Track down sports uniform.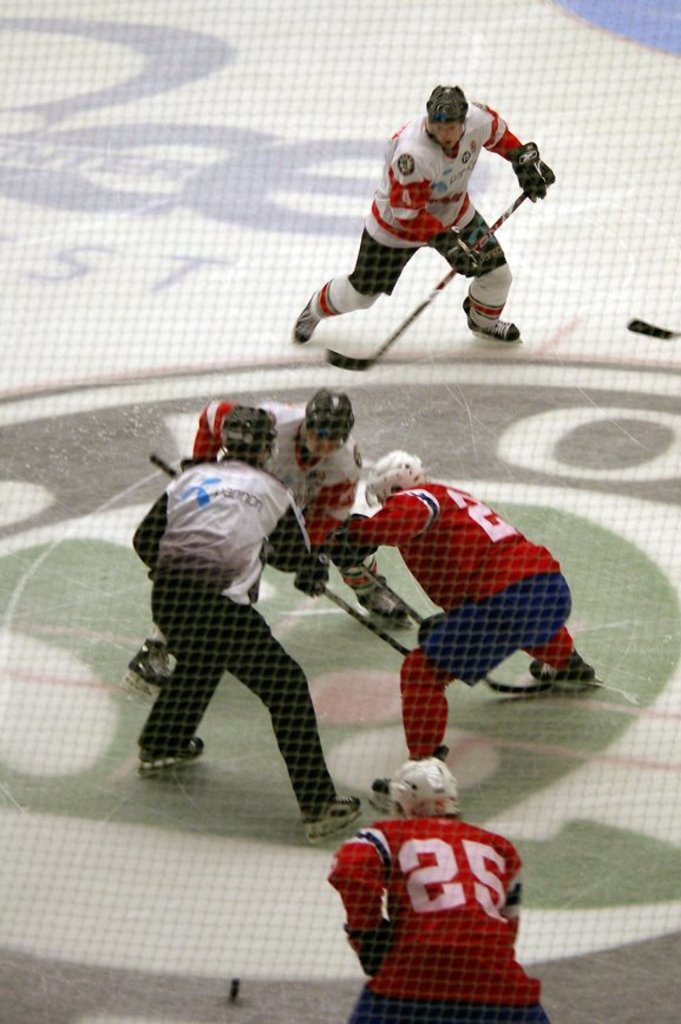
Tracked to l=339, t=816, r=569, b=1023.
